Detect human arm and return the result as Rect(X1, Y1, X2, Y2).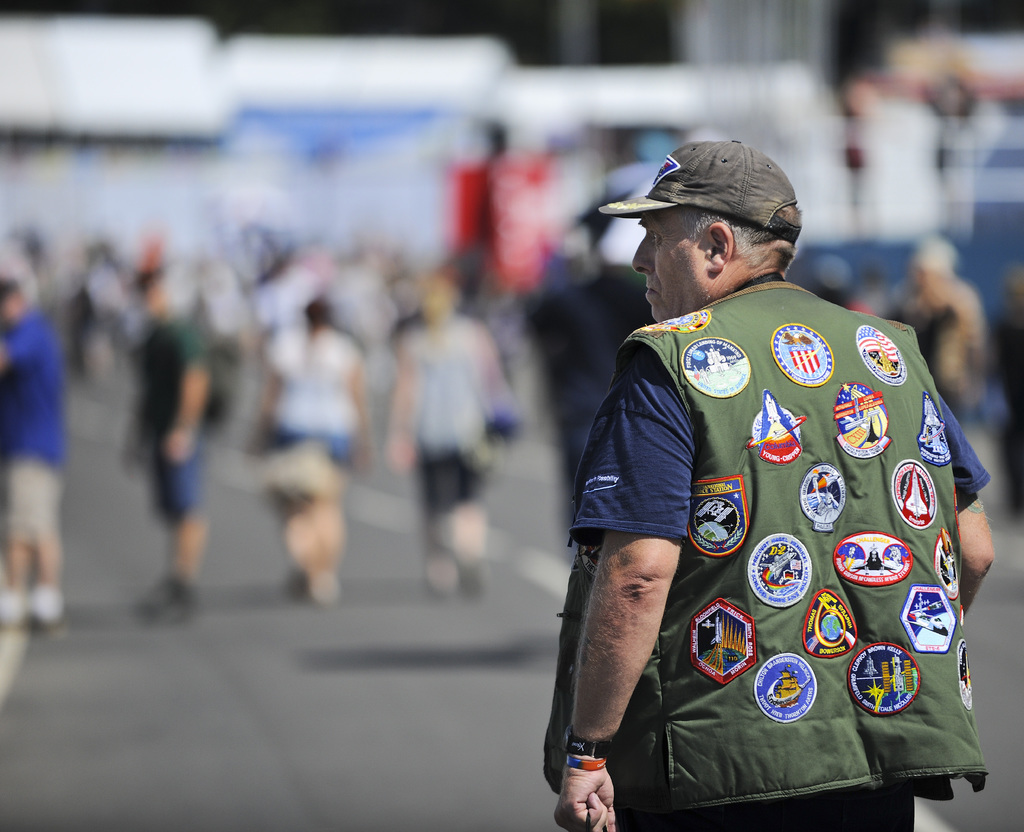
Rect(150, 319, 218, 476).
